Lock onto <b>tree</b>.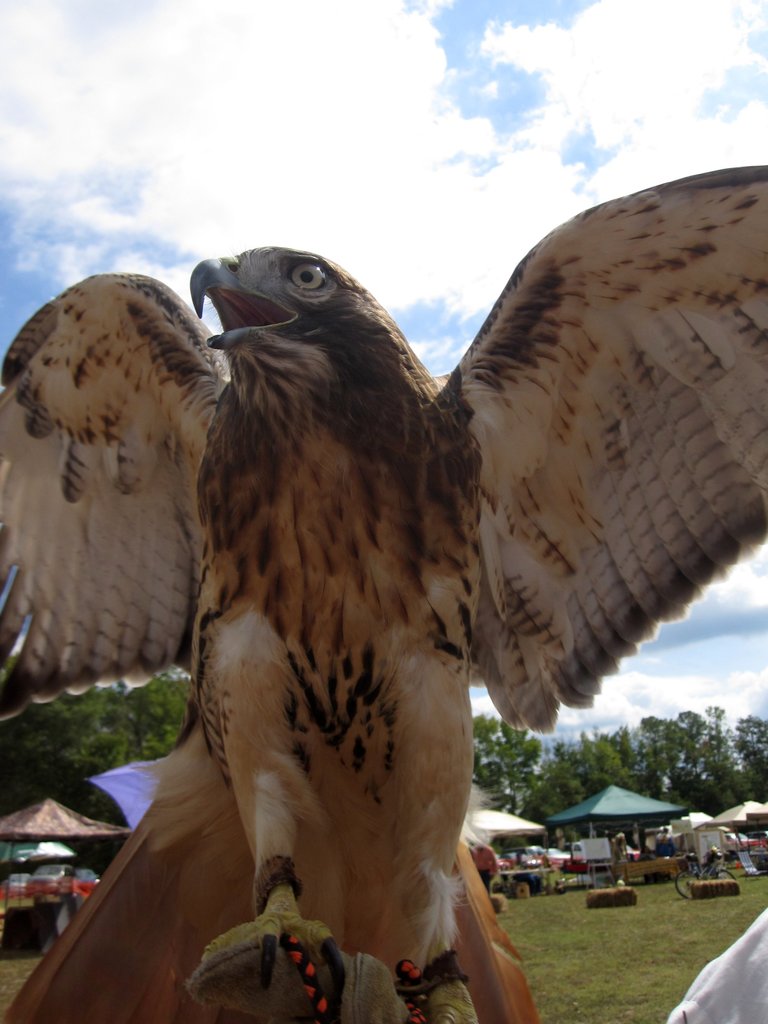
Locked: pyautogui.locateOnScreen(474, 716, 506, 784).
